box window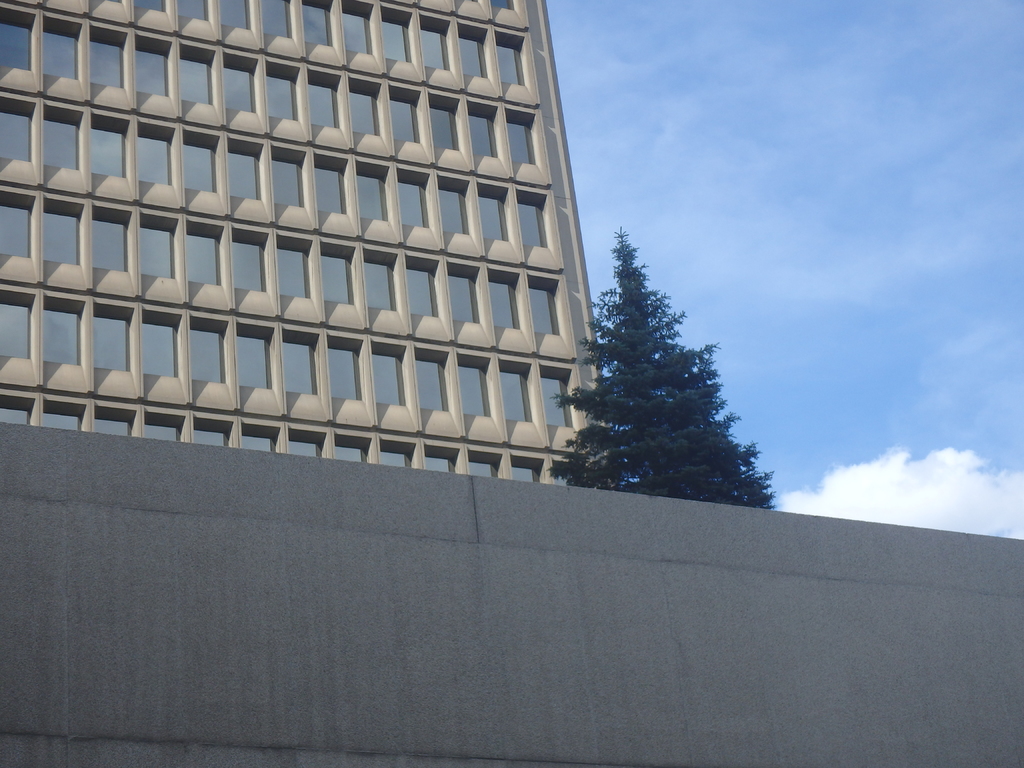
[left=129, top=0, right=169, bottom=15]
